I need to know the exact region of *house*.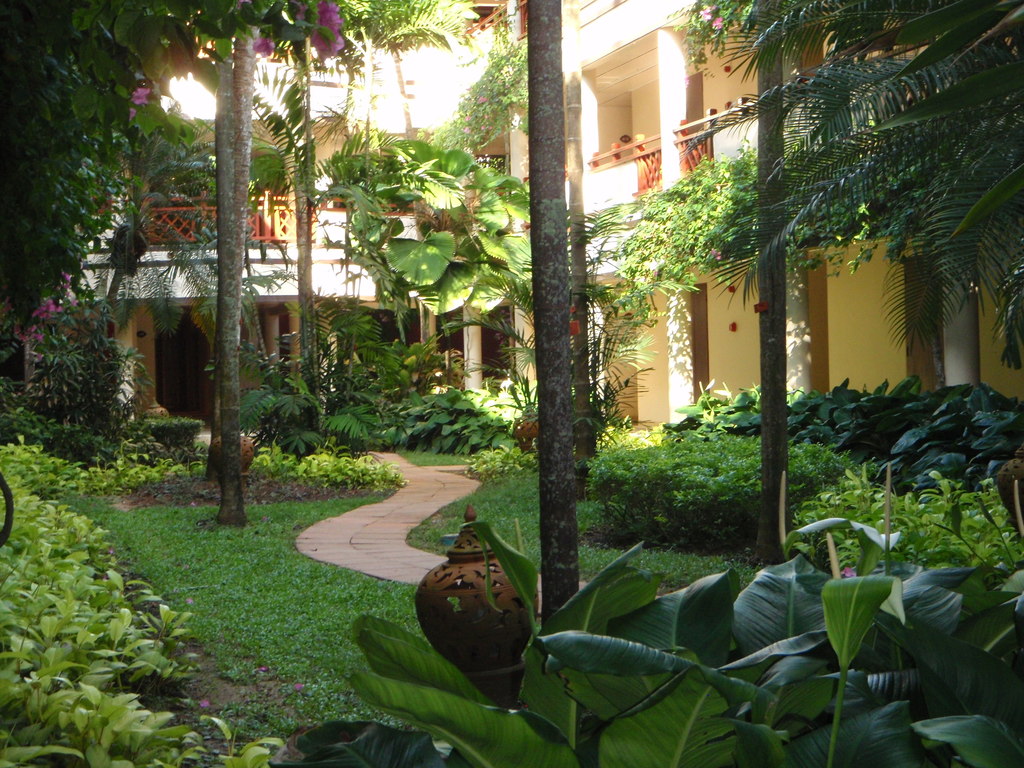
Region: box(456, 0, 1023, 431).
